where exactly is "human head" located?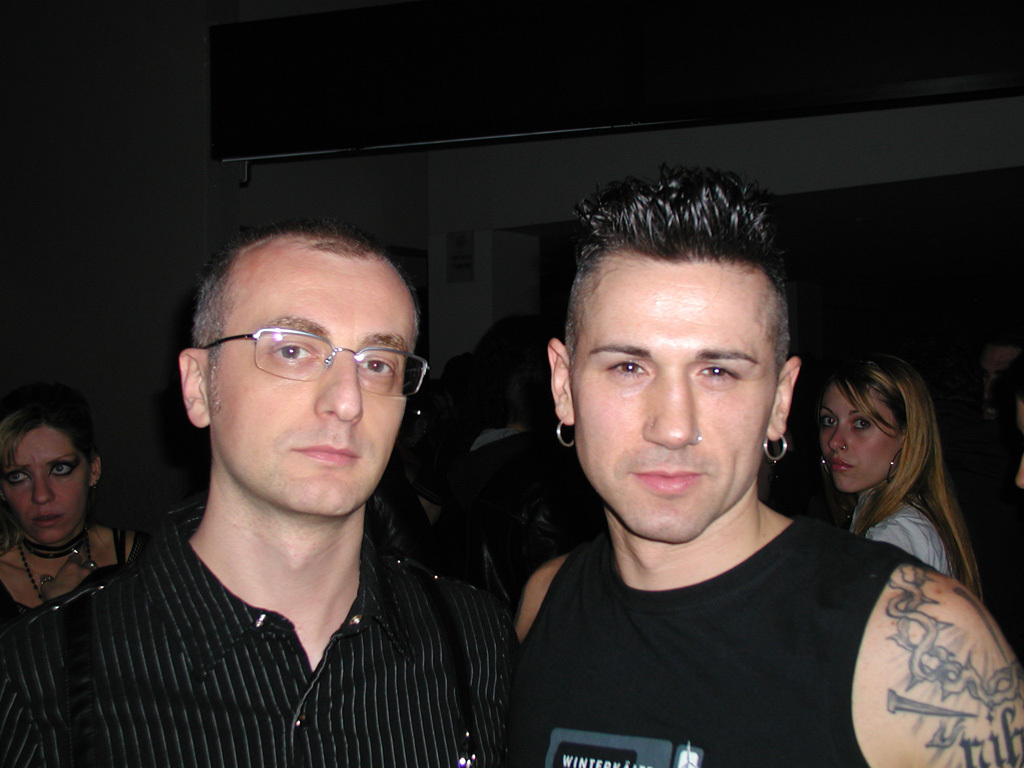
Its bounding box is x1=800, y1=354, x2=950, y2=503.
